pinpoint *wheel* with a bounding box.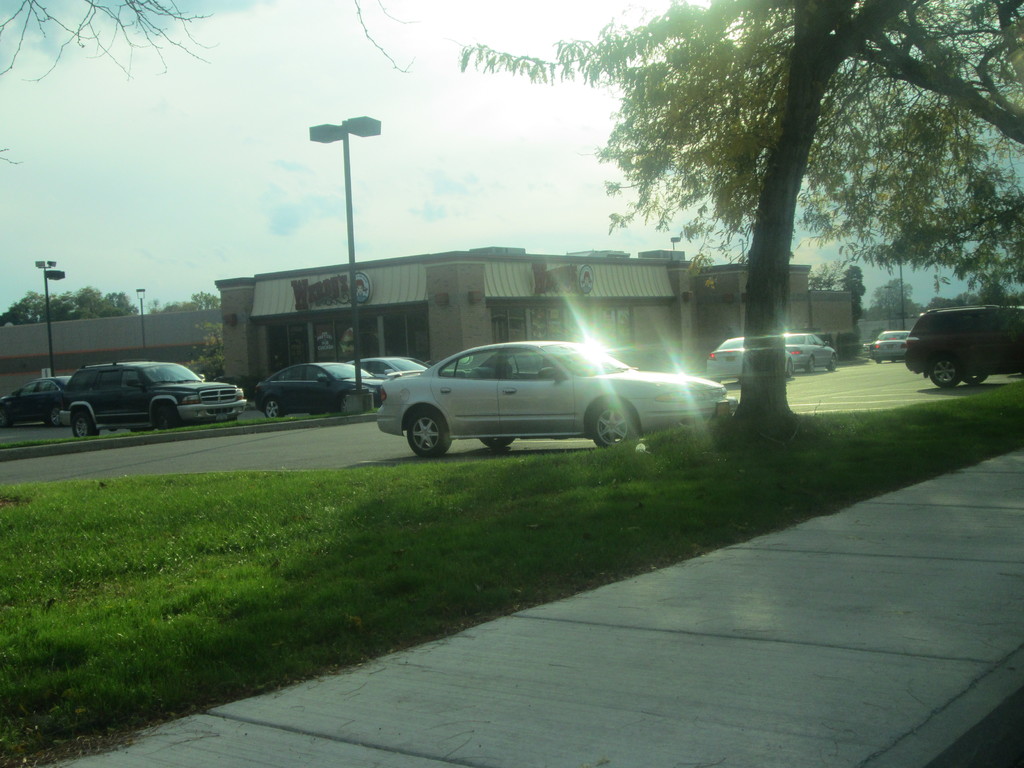
966,373,986,382.
